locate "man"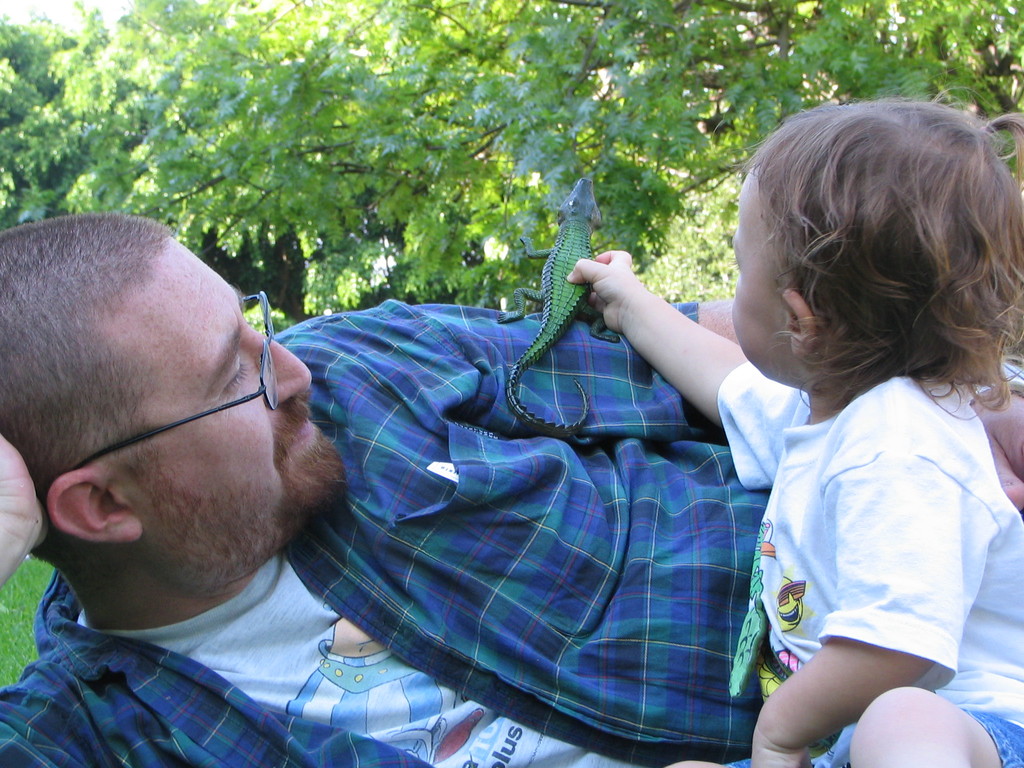
locate(0, 209, 1023, 765)
